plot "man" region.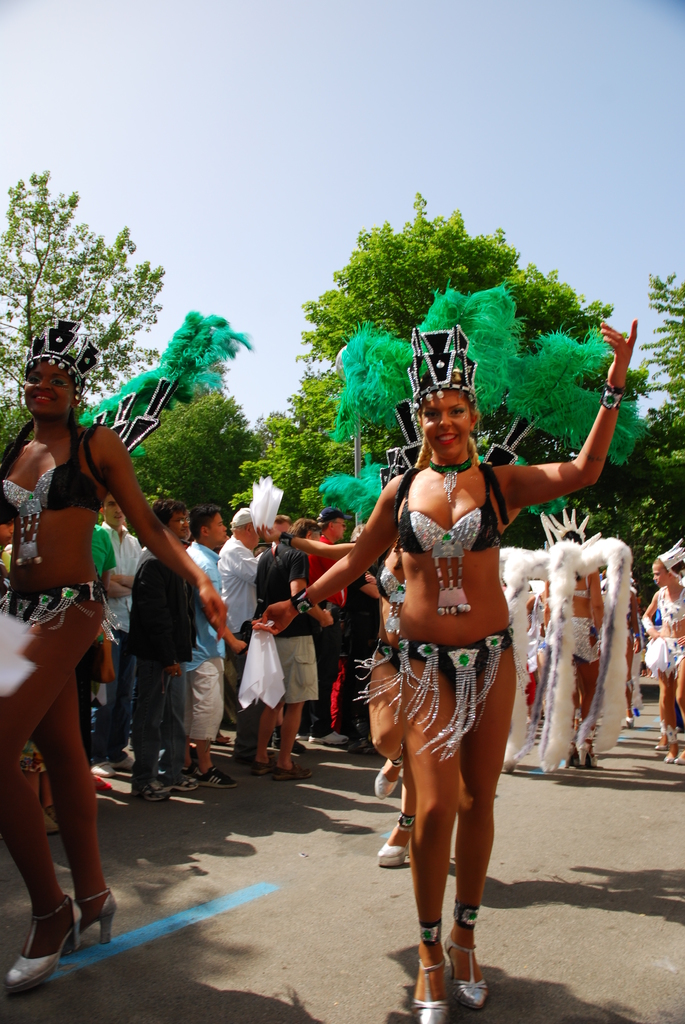
Plotted at rect(91, 519, 120, 772).
